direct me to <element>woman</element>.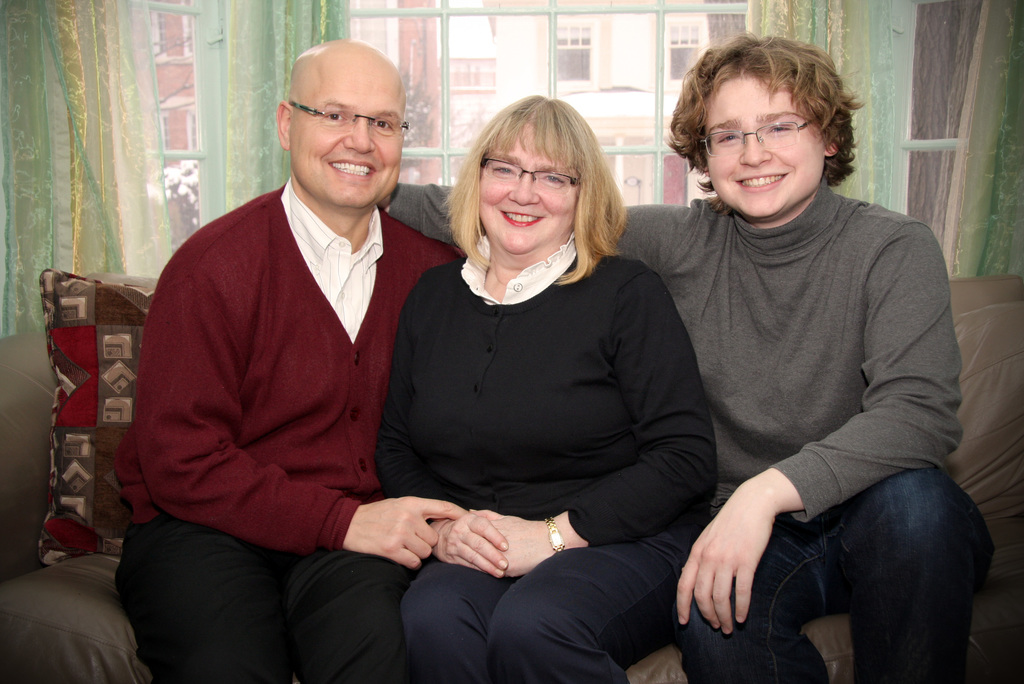
Direction: (384,30,997,683).
